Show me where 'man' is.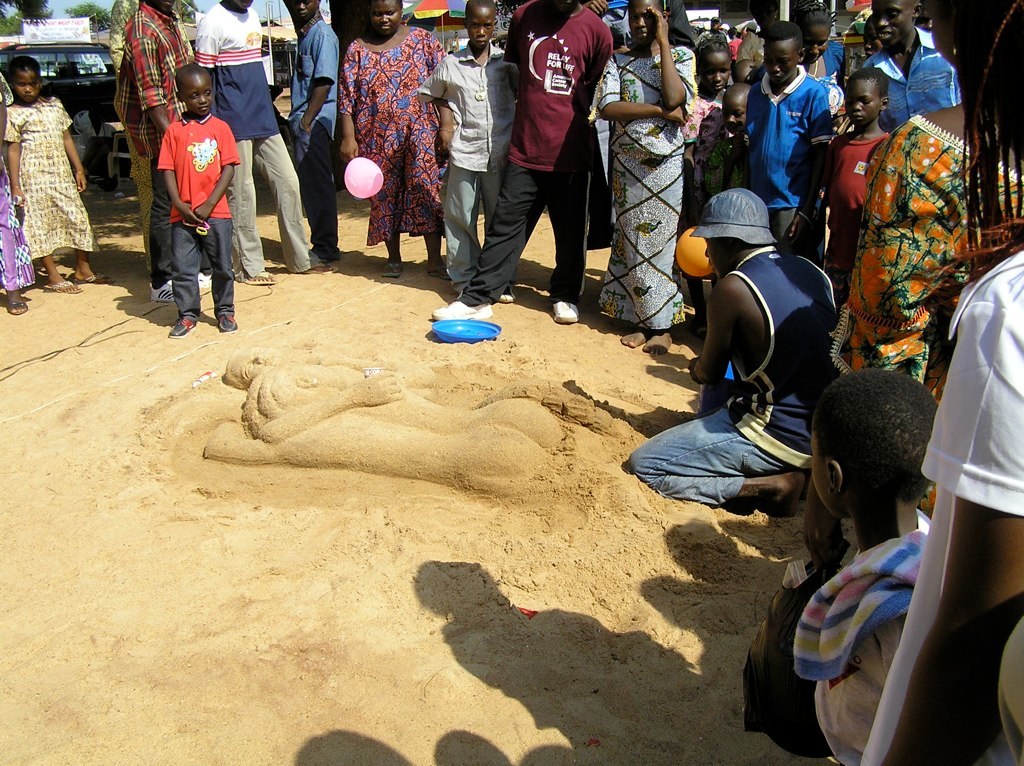
'man' is at l=428, t=0, r=613, b=324.
